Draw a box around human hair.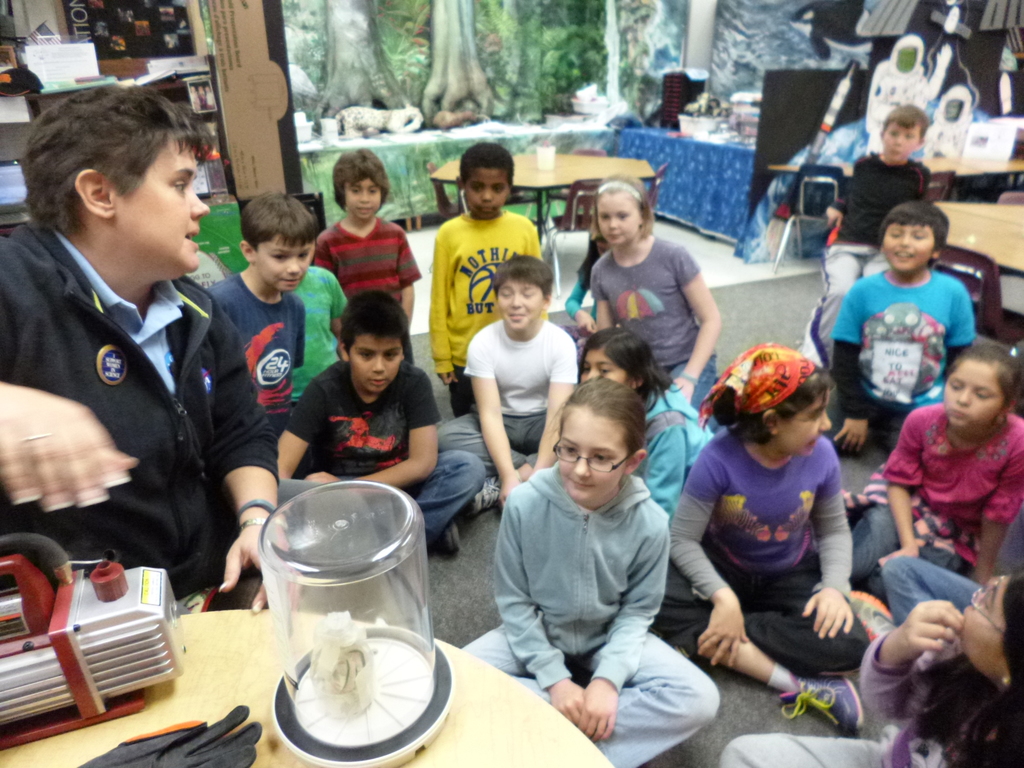
[234, 188, 335, 254].
